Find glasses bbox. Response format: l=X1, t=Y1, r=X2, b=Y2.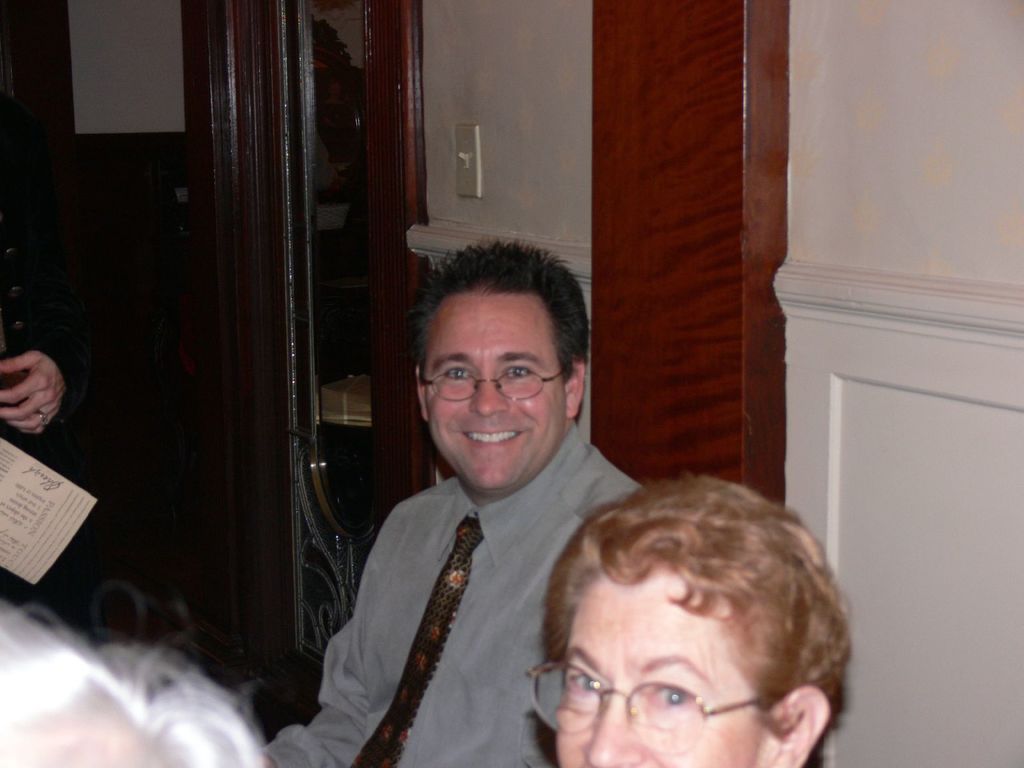
l=418, t=362, r=573, b=417.
